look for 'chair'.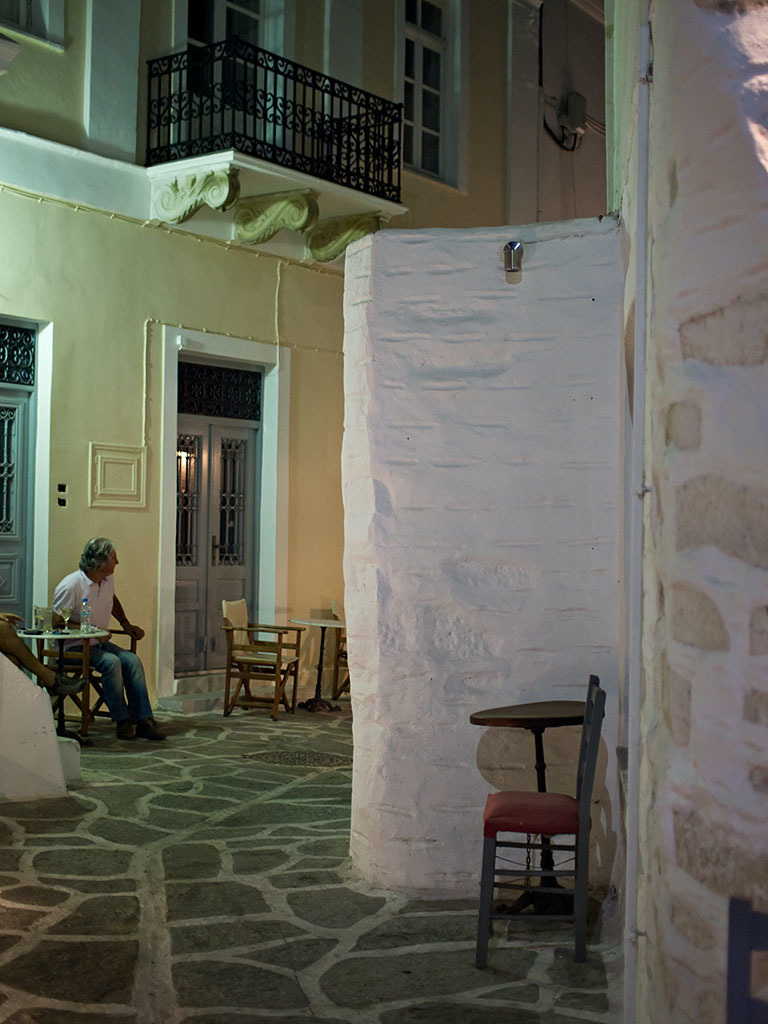
Found: <region>479, 665, 613, 961</region>.
